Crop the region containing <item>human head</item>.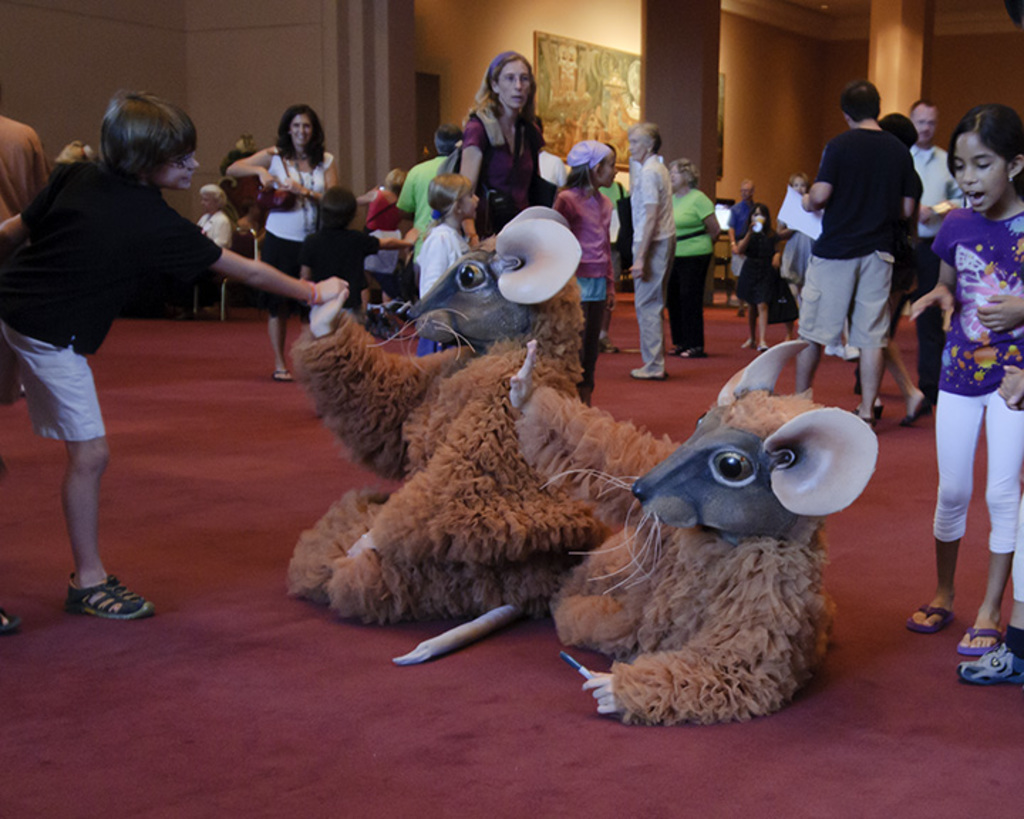
Crop region: rect(626, 119, 661, 161).
